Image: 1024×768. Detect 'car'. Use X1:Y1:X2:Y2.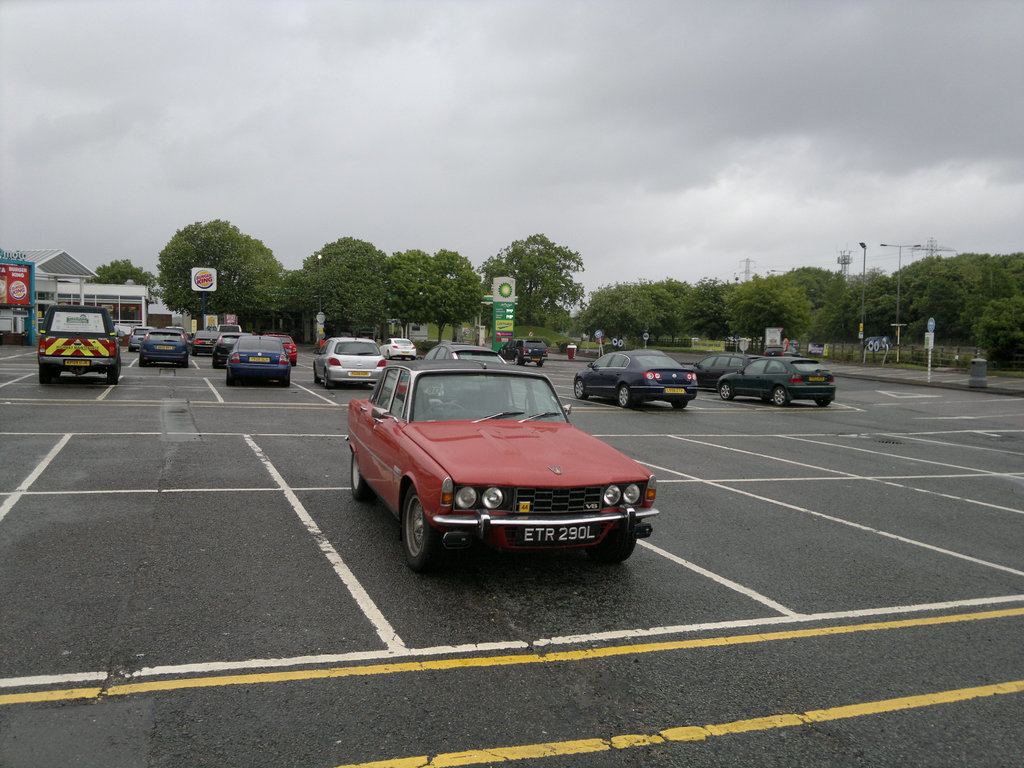
276:336:297:369.
